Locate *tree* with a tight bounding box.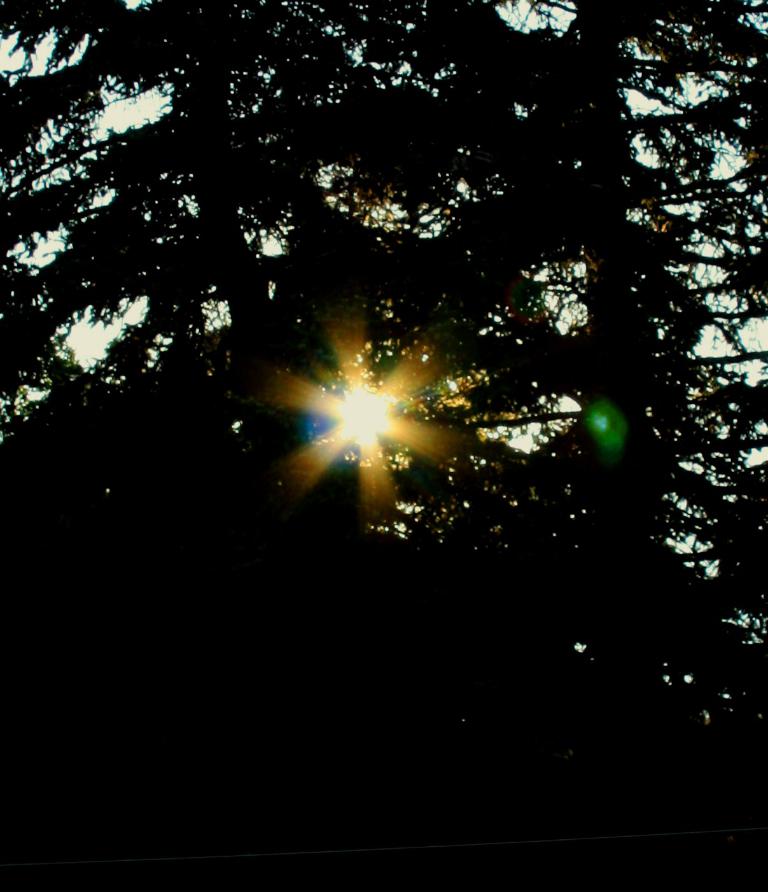
(3,0,767,888).
